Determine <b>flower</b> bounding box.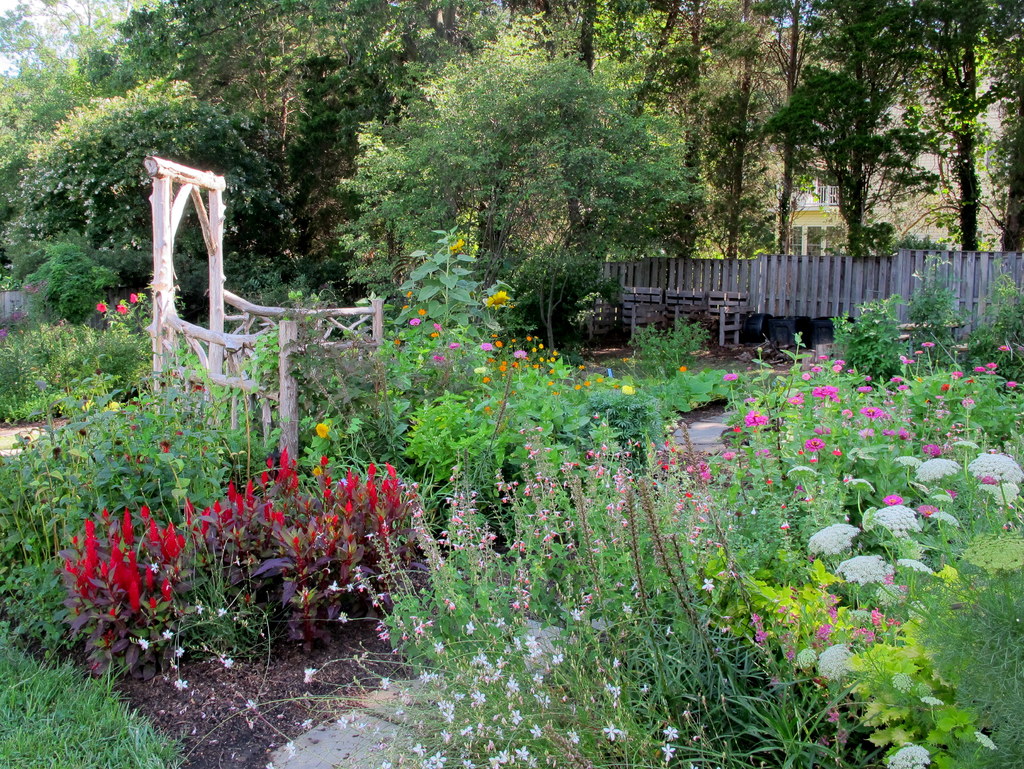
Determined: Rect(447, 236, 466, 252).
